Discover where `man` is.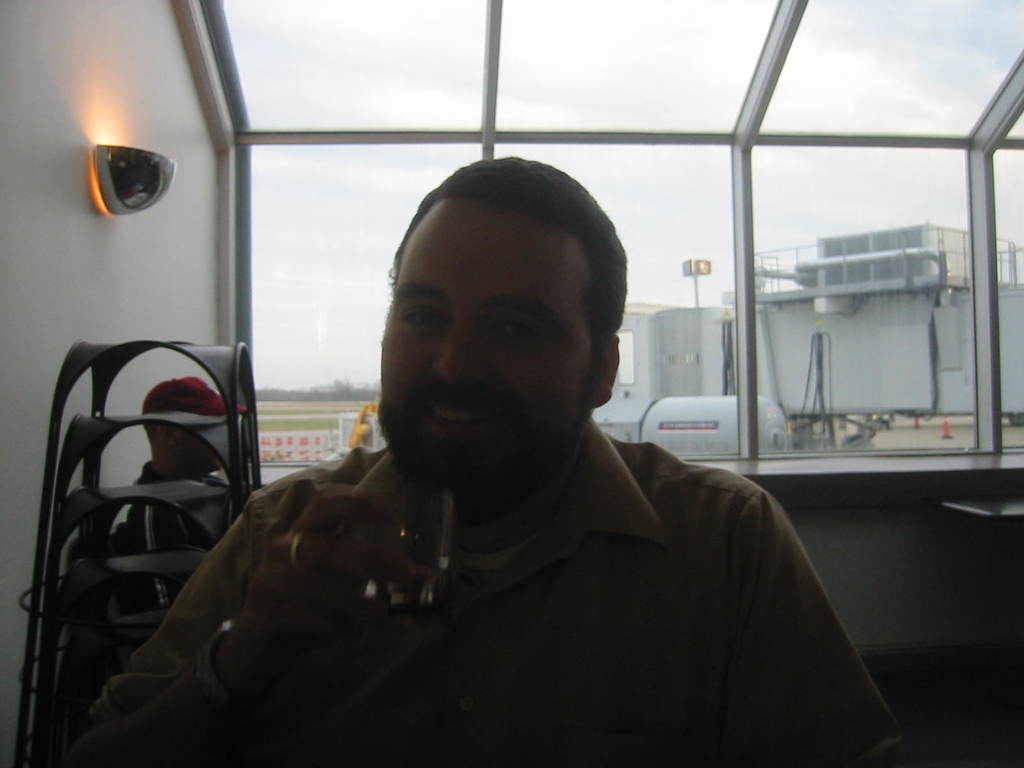
Discovered at {"left": 113, "top": 237, "right": 875, "bottom": 753}.
